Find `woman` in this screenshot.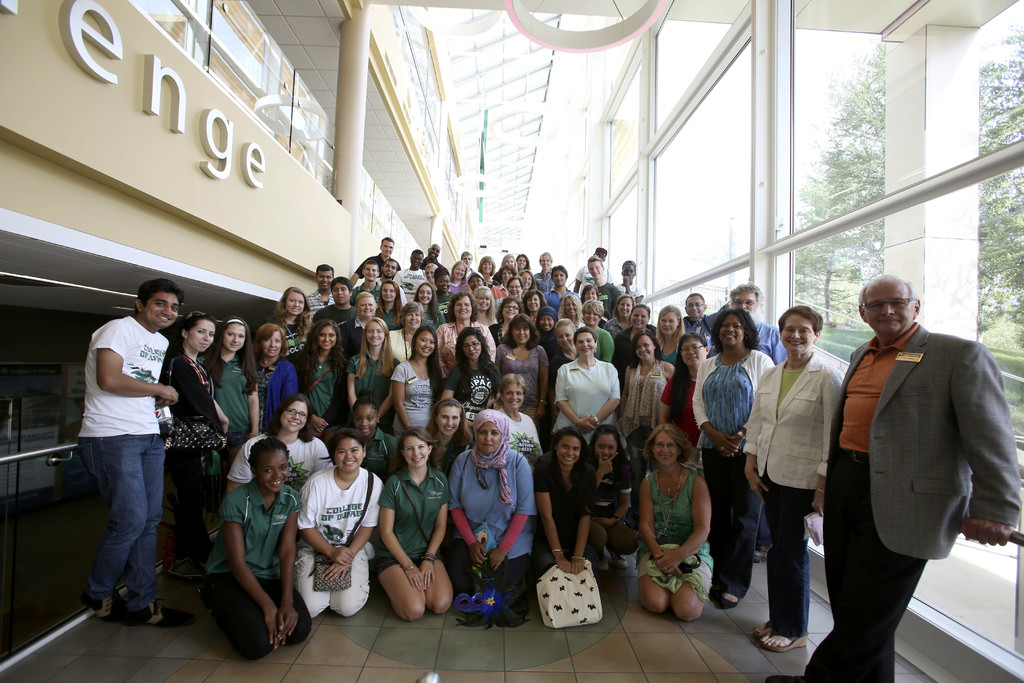
The bounding box for `woman` is Rect(372, 279, 409, 321).
